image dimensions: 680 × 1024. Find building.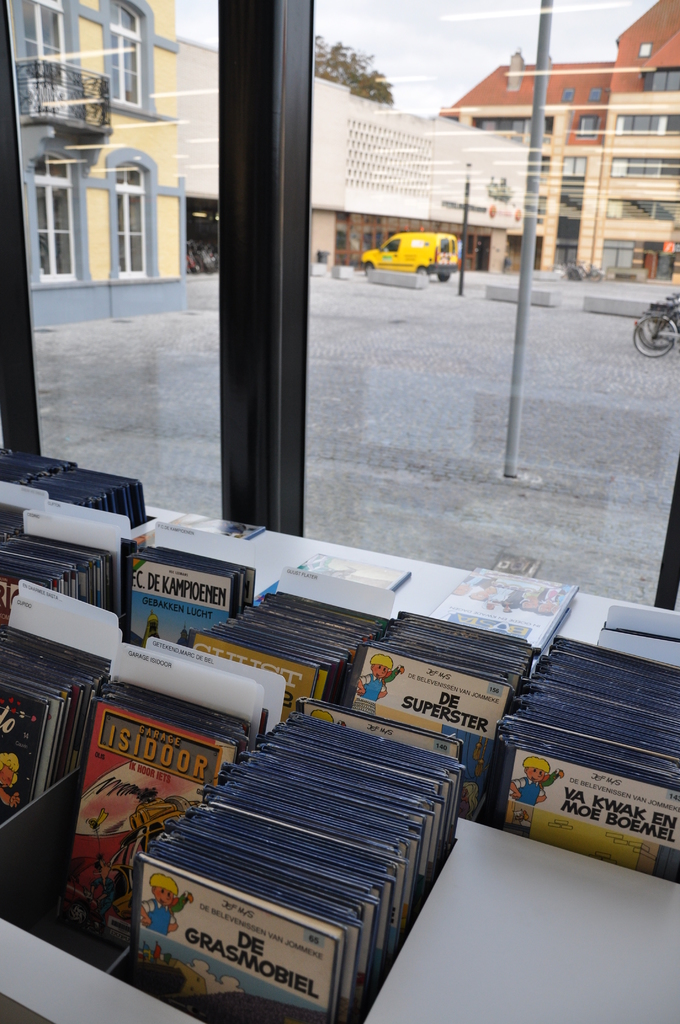
box(3, 0, 183, 280).
